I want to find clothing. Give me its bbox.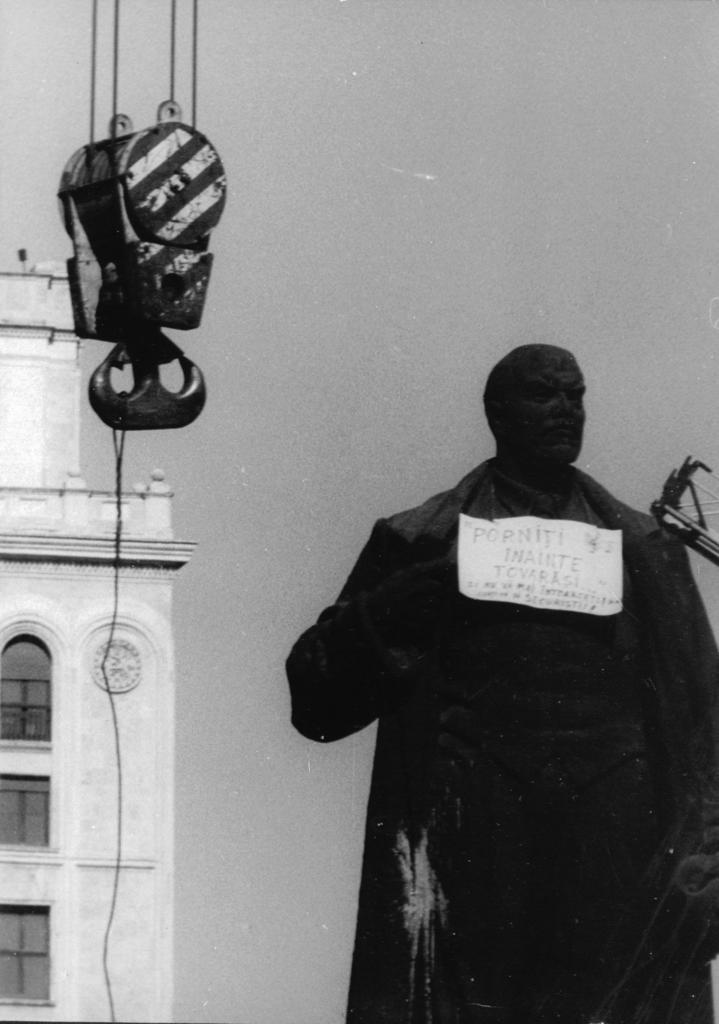
295:387:690:1006.
